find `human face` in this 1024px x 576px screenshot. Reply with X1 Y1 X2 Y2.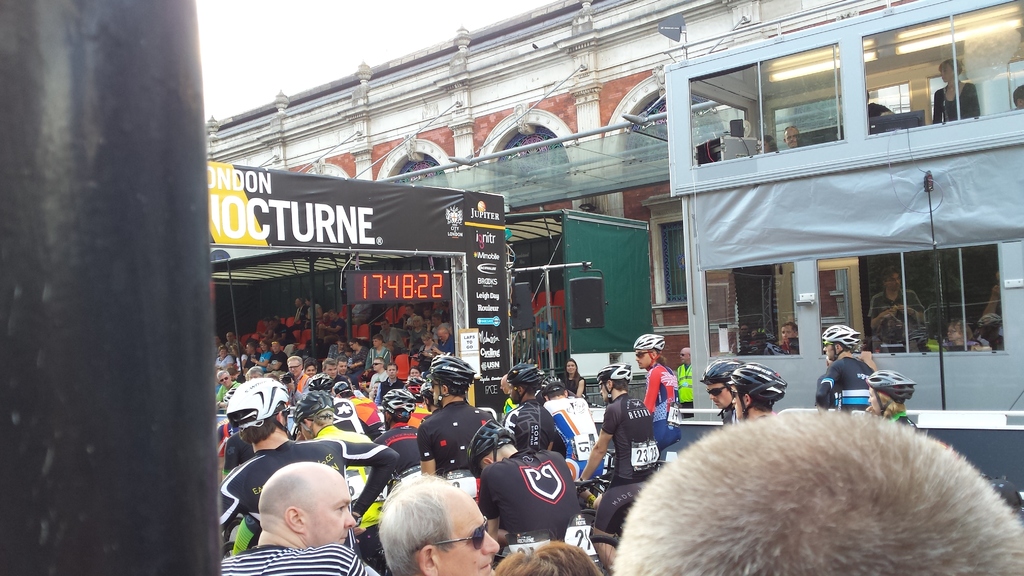
867 387 884 413.
